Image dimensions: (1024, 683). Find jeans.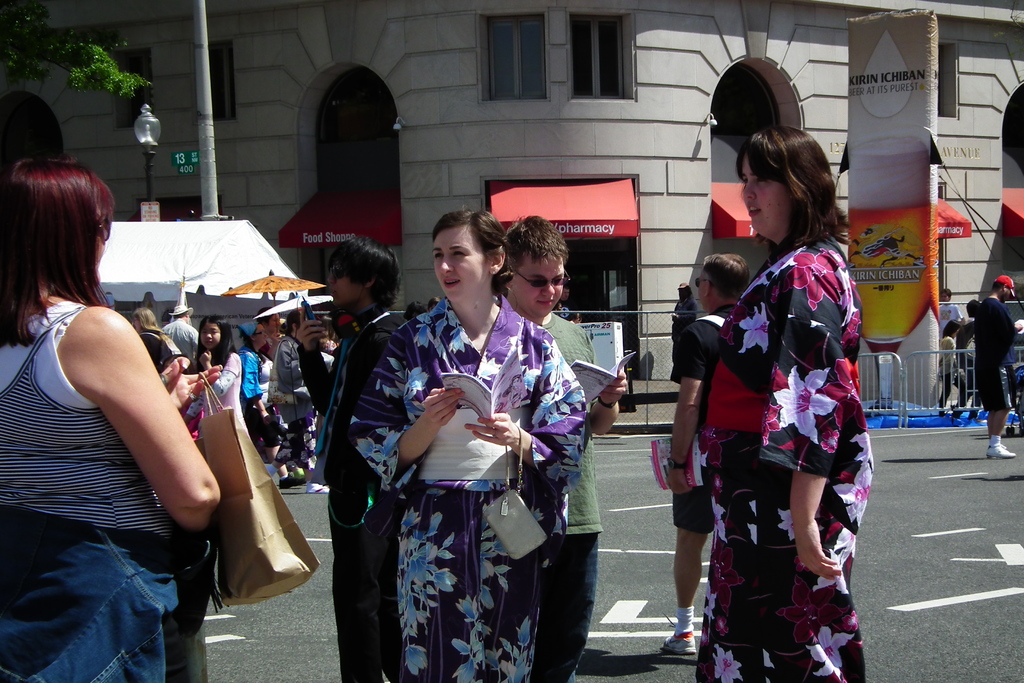
select_region(0, 506, 166, 682).
